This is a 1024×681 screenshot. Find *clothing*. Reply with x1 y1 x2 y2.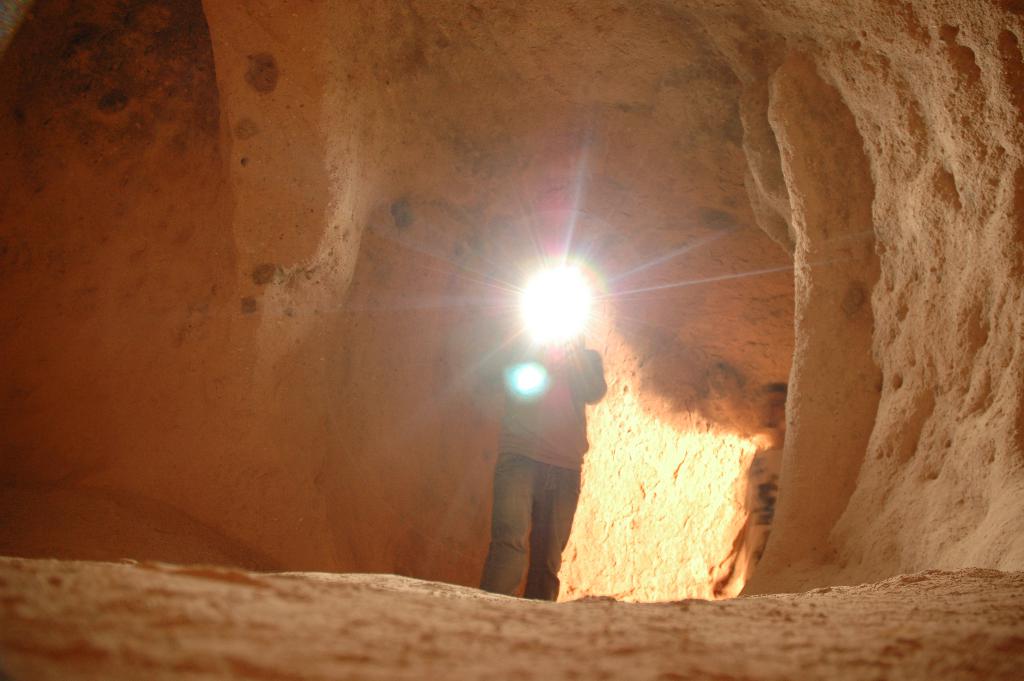
742 444 783 583.
